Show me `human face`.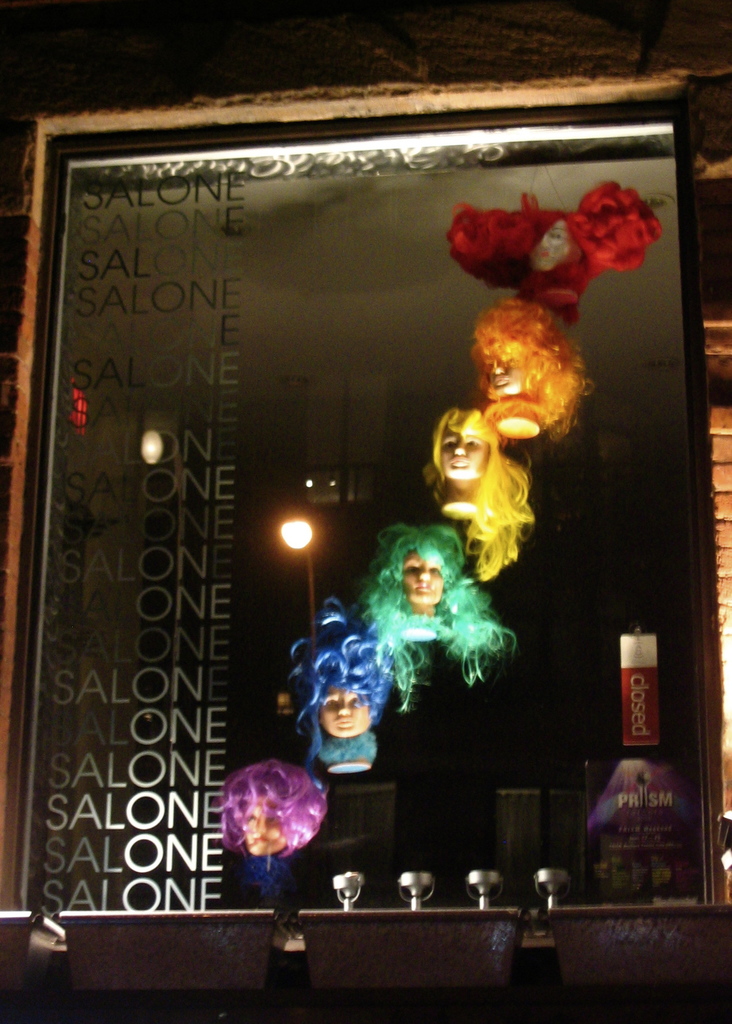
`human face` is here: left=446, top=429, right=488, bottom=476.
